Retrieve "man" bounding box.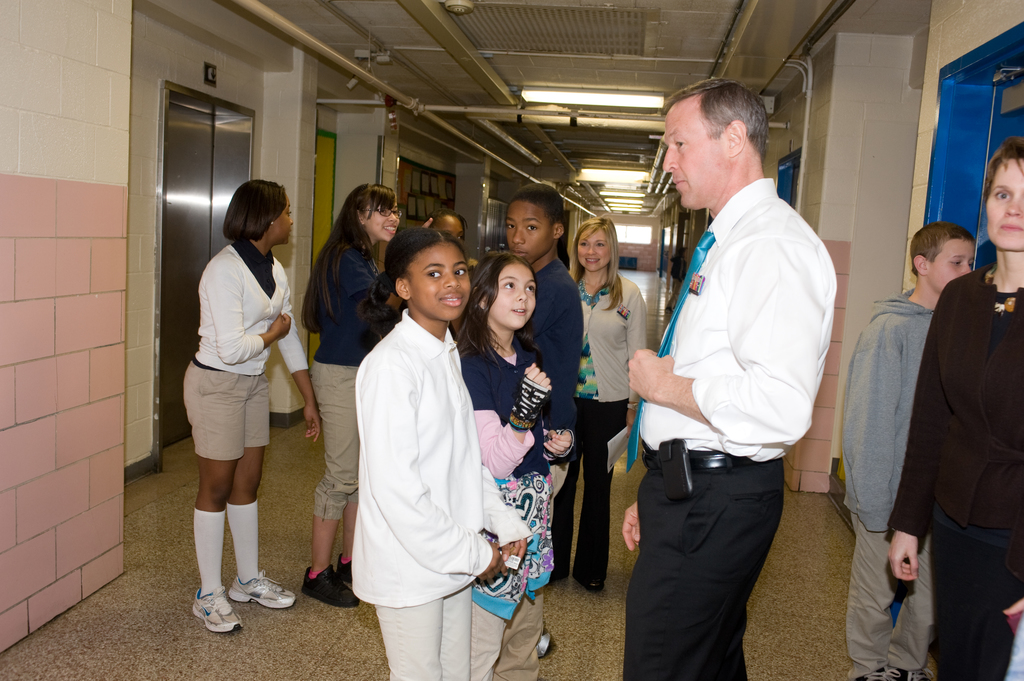
Bounding box: {"left": 623, "top": 87, "right": 856, "bottom": 657}.
